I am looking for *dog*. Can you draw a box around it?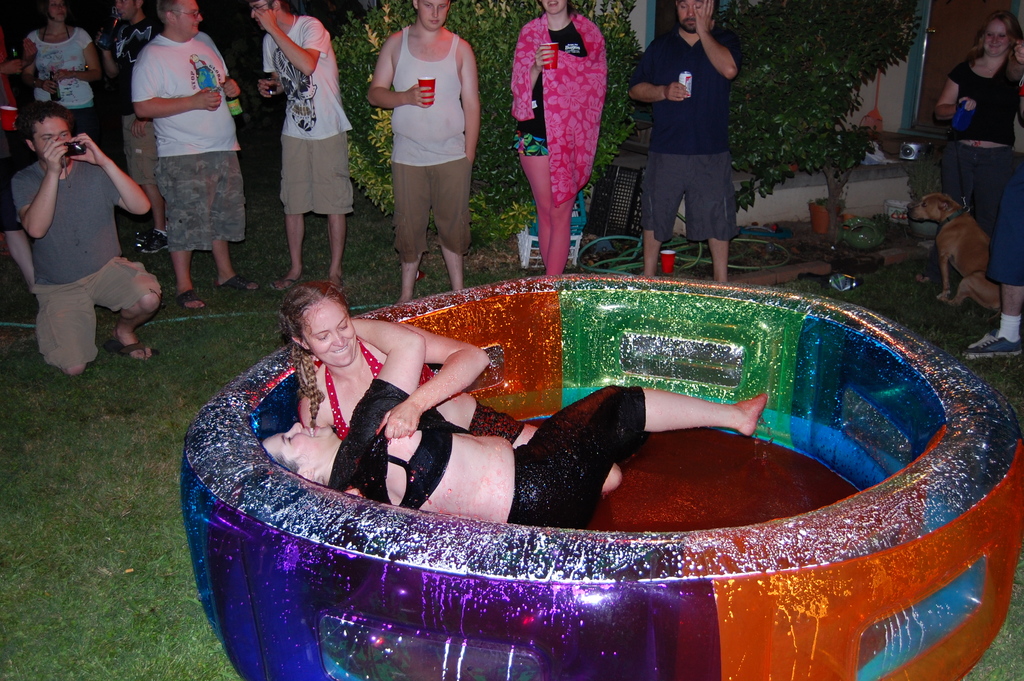
Sure, the bounding box is <bbox>904, 193, 1004, 308</bbox>.
